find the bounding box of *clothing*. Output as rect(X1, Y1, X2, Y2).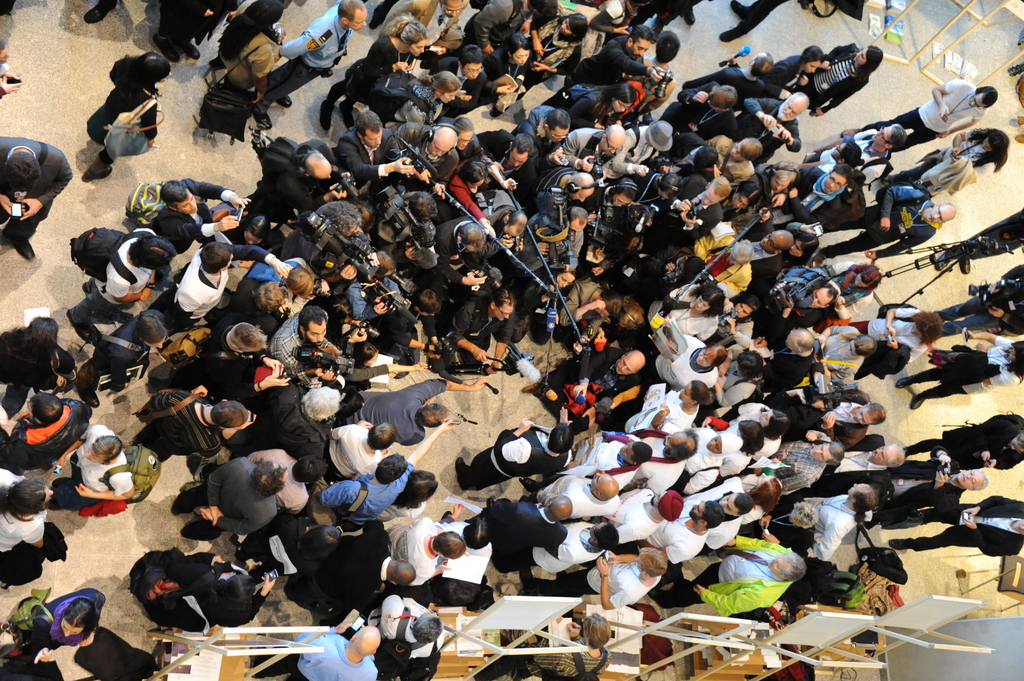
rect(270, 312, 330, 378).
